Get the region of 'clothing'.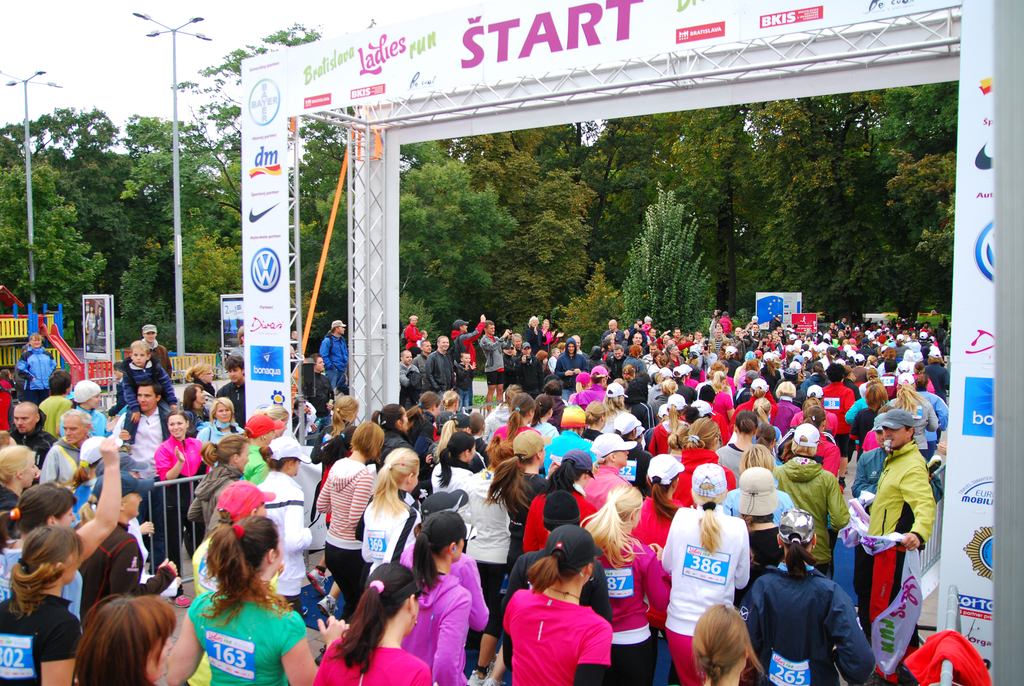
bbox=(402, 556, 482, 685).
